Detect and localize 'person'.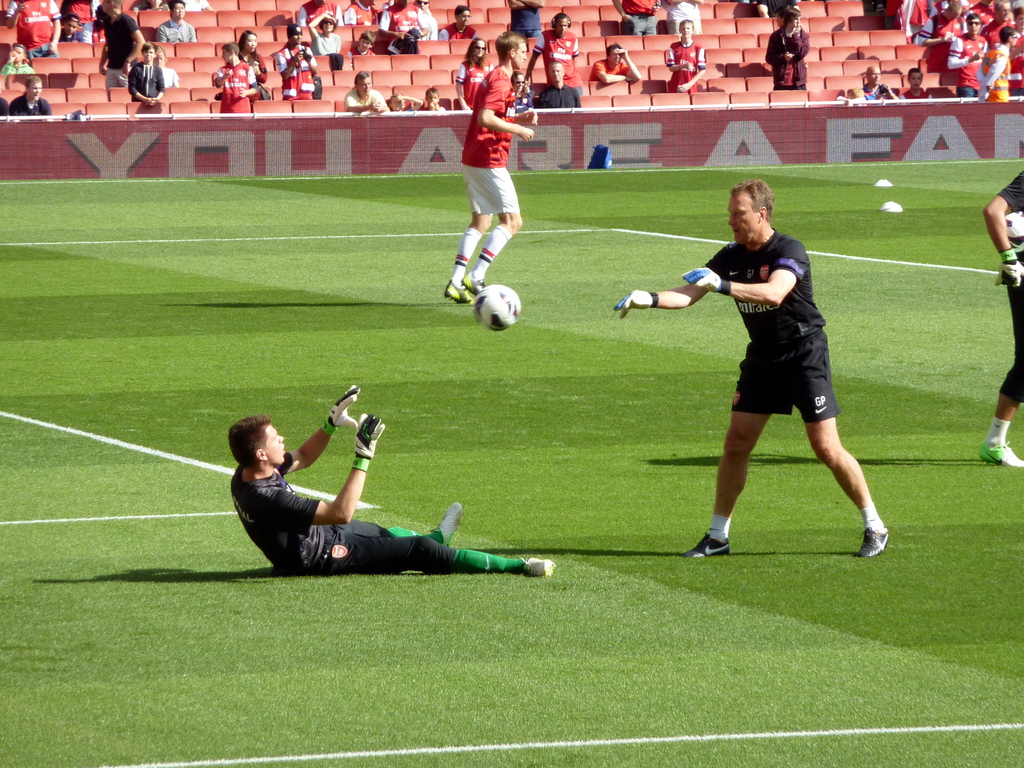
Localized at 611,172,899,562.
